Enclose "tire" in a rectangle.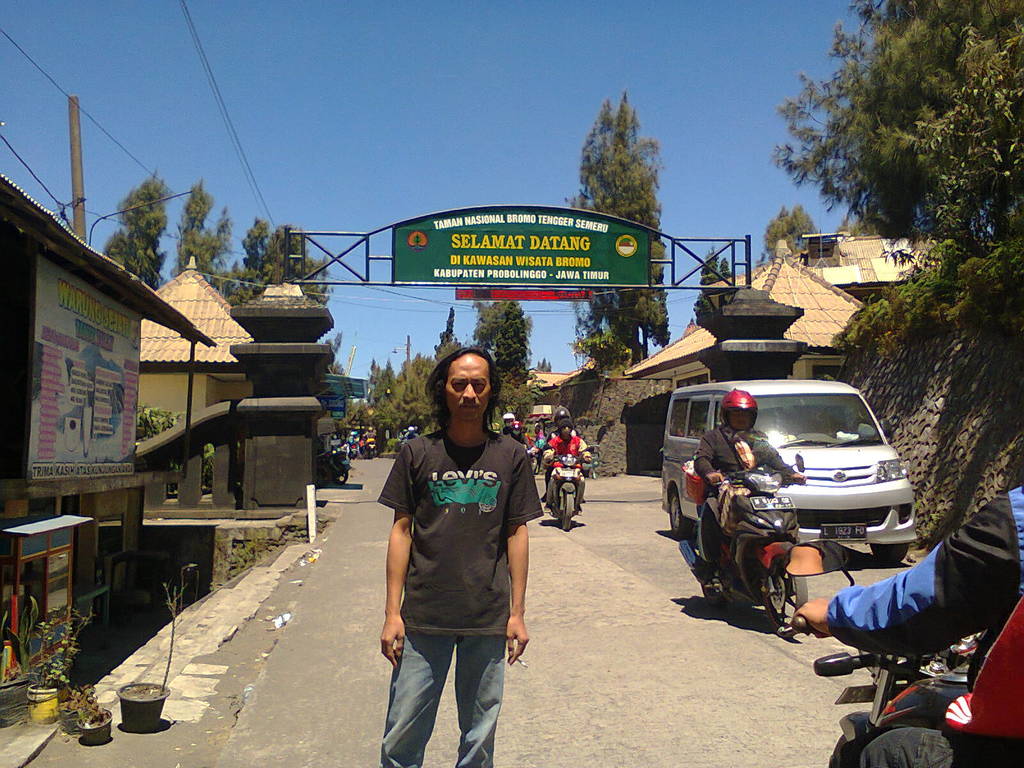
(x1=700, y1=586, x2=725, y2=606).
